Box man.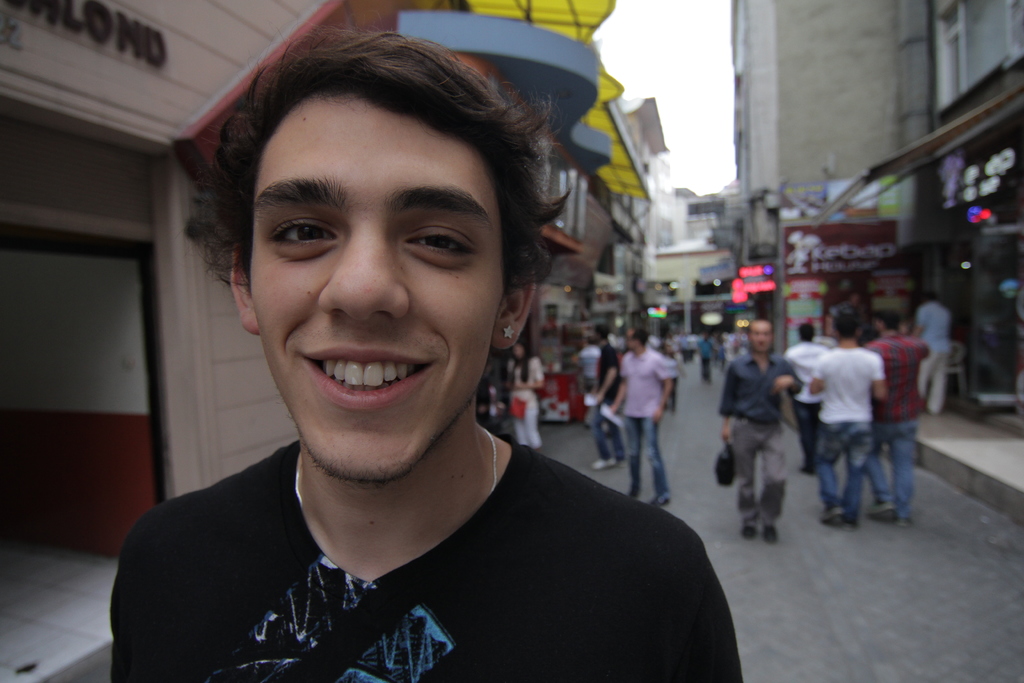
82 26 746 680.
